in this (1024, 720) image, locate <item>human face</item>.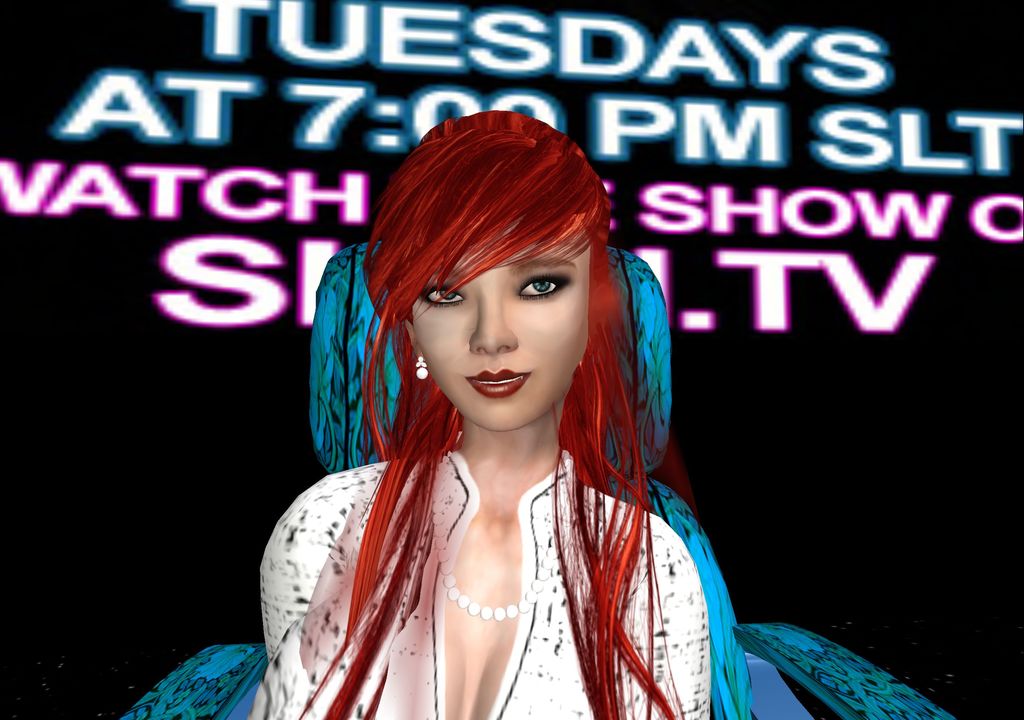
Bounding box: [x1=410, y1=214, x2=594, y2=433].
